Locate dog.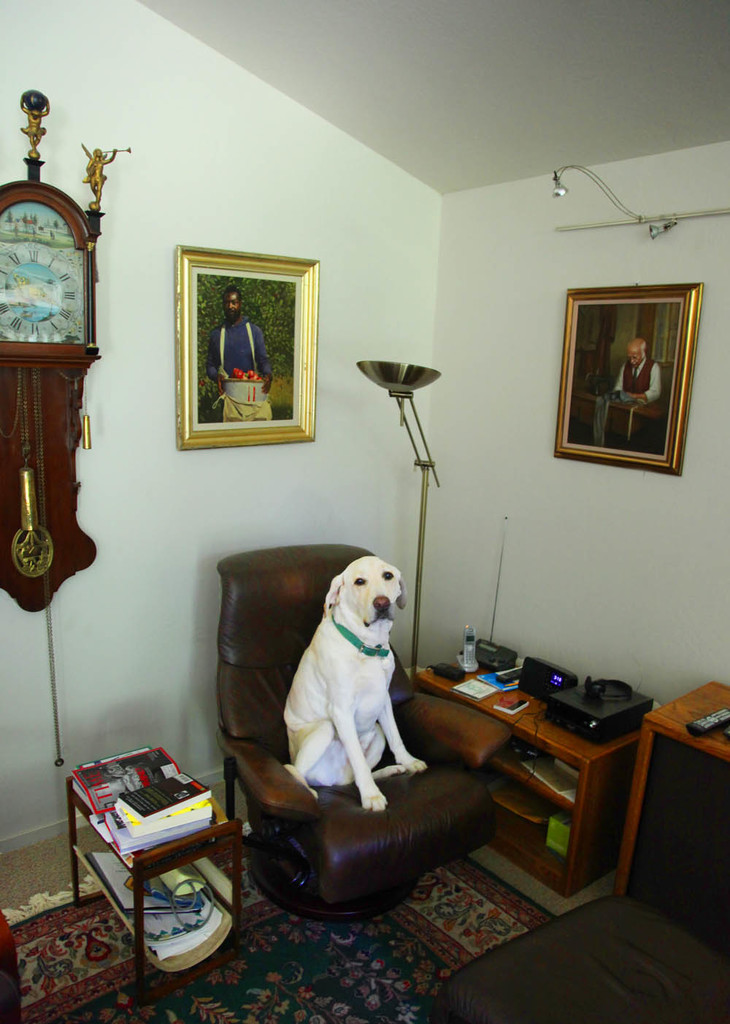
Bounding box: (left=284, top=557, right=429, bottom=812).
